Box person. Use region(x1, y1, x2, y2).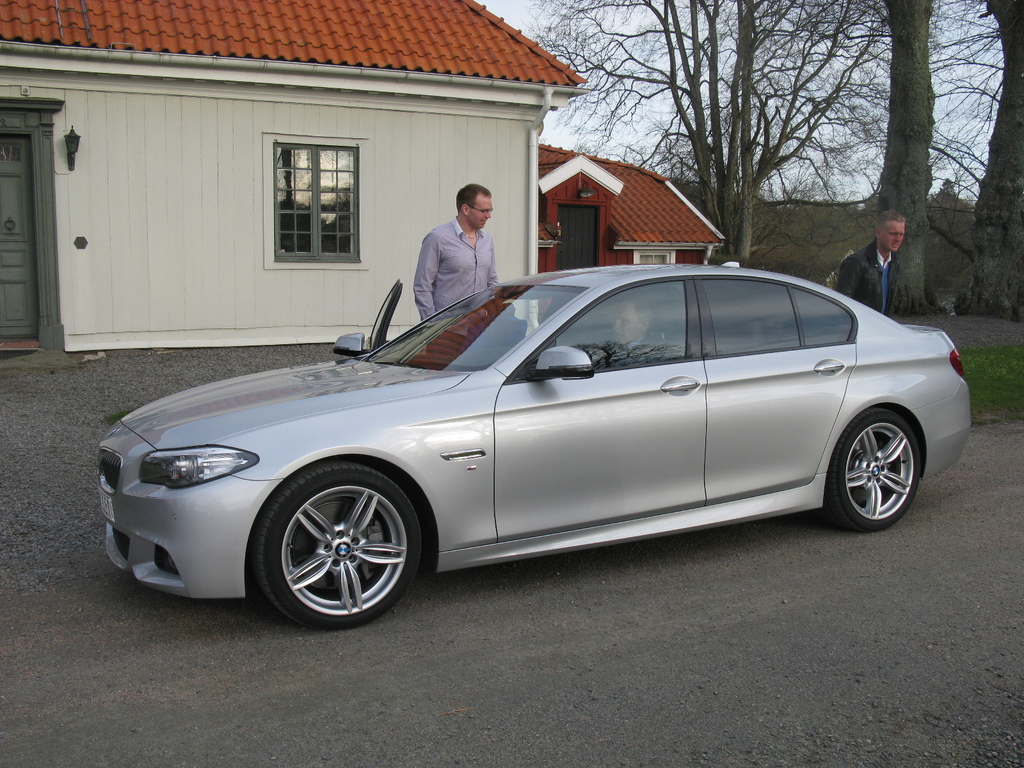
region(586, 303, 663, 365).
